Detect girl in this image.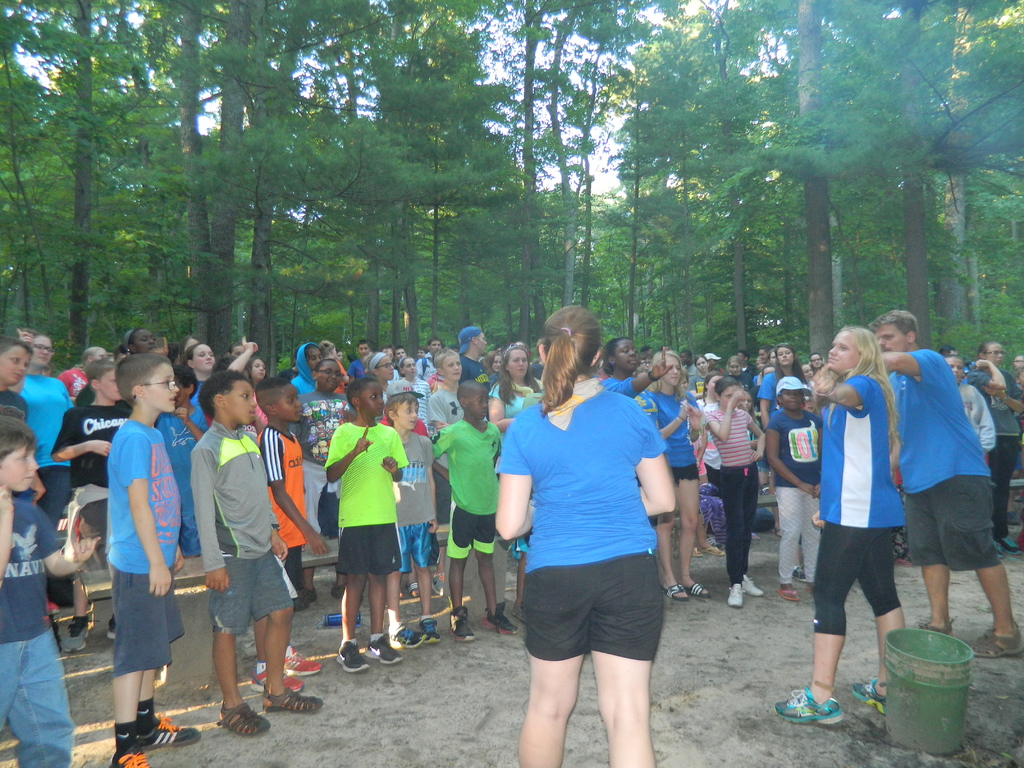
Detection: (left=964, top=341, right=1023, bottom=561).
